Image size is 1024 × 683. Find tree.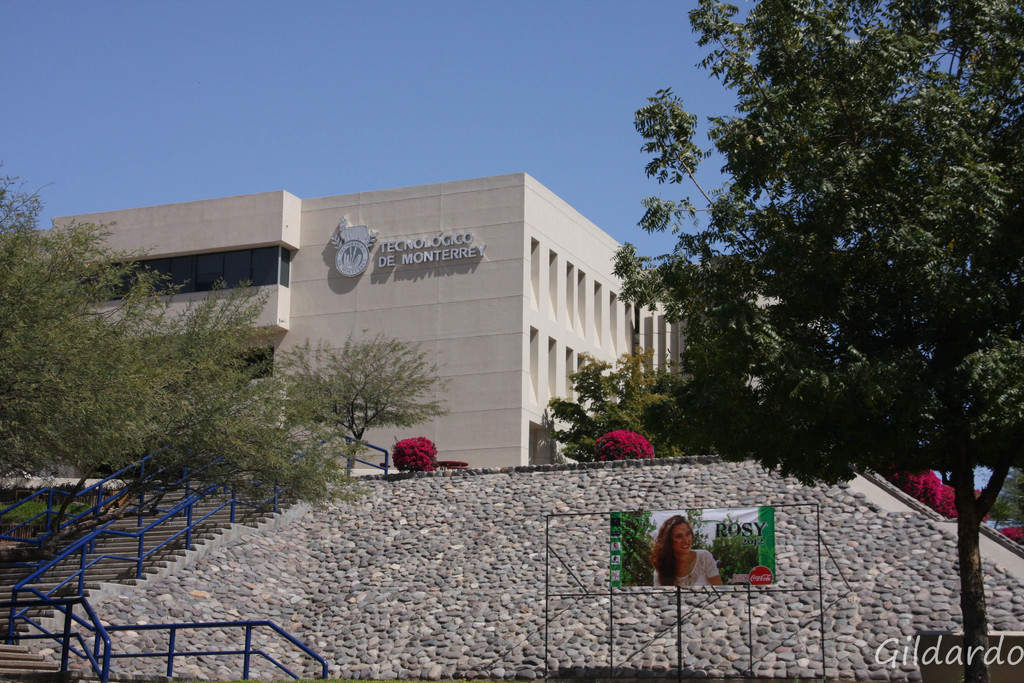
bbox(634, 0, 1023, 480).
